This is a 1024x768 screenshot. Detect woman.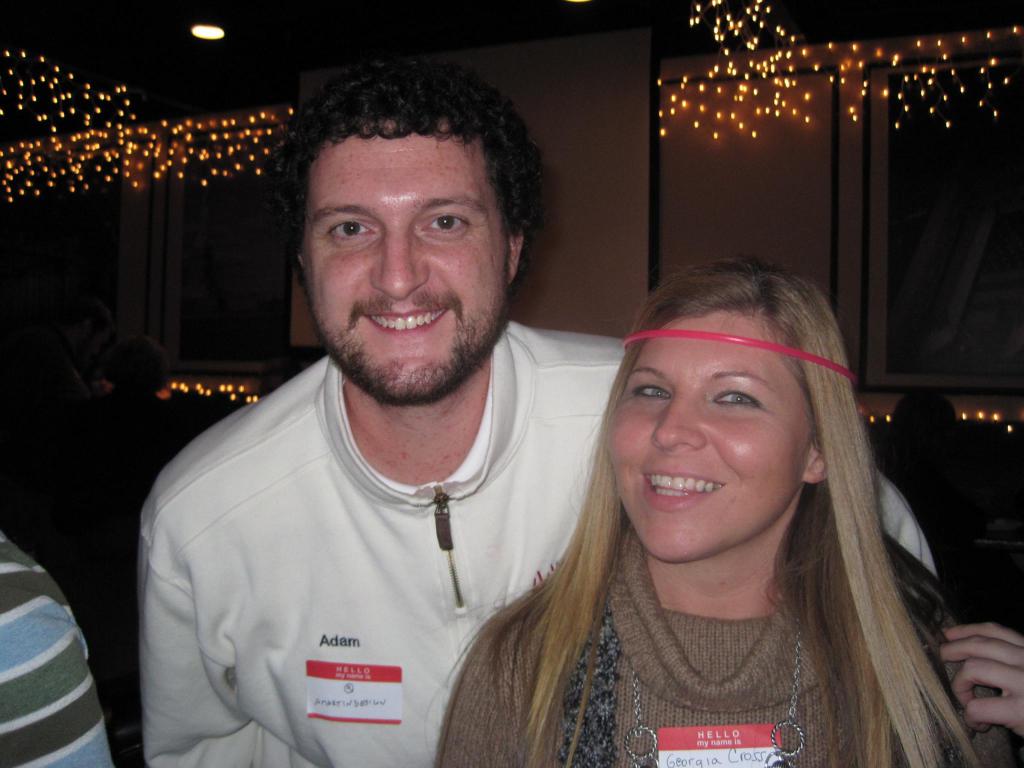
box=[450, 234, 983, 757].
